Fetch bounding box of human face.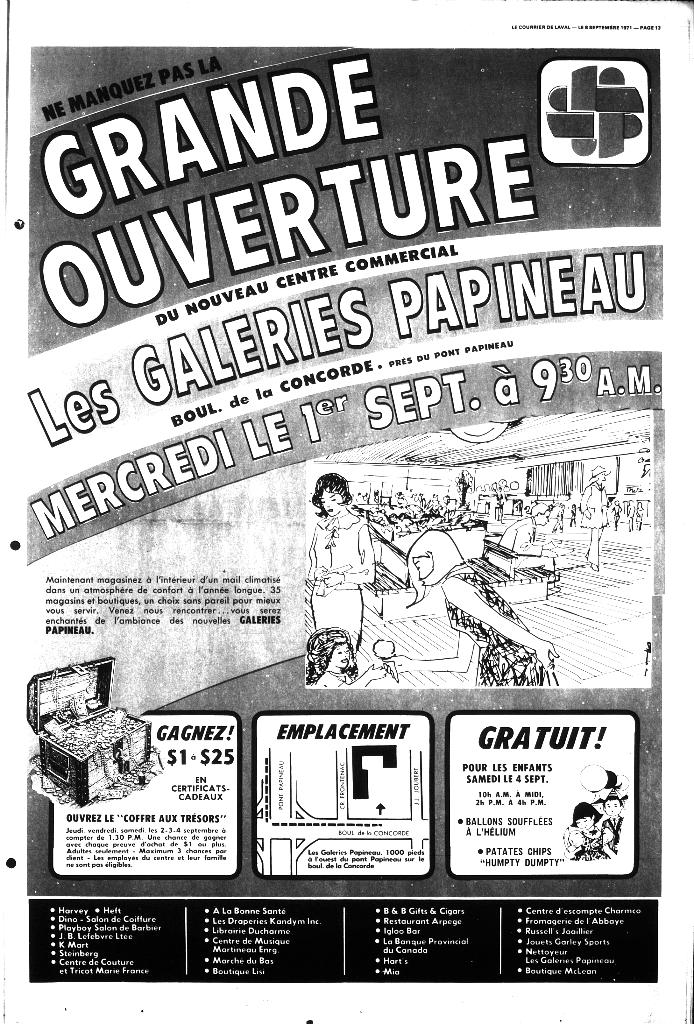
Bbox: locate(317, 483, 340, 515).
